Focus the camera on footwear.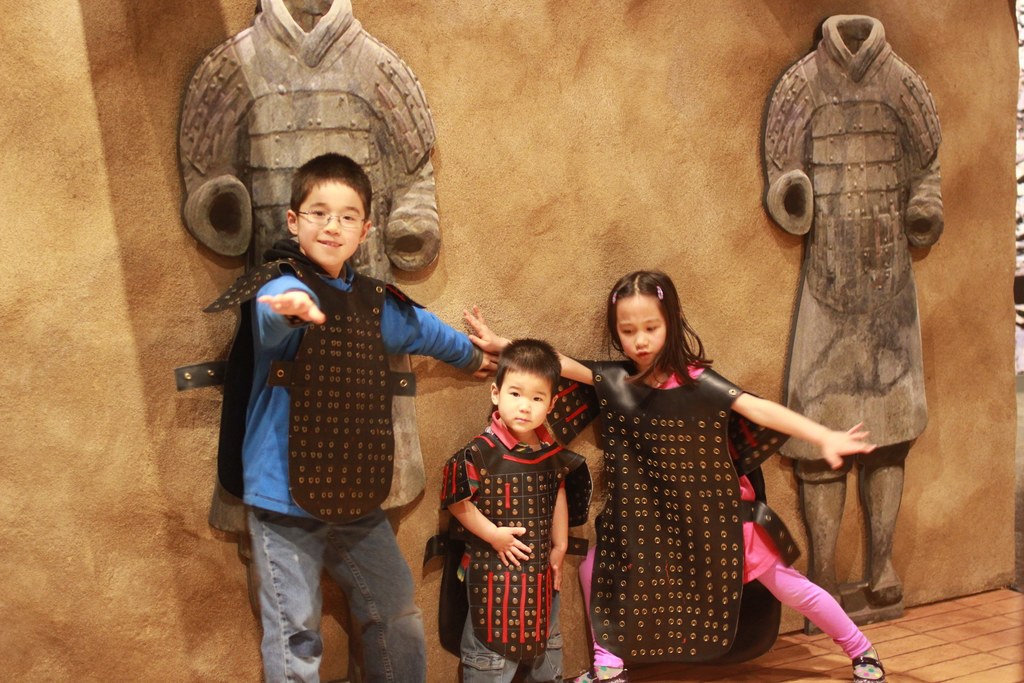
Focus region: {"left": 573, "top": 667, "right": 625, "bottom": 682}.
